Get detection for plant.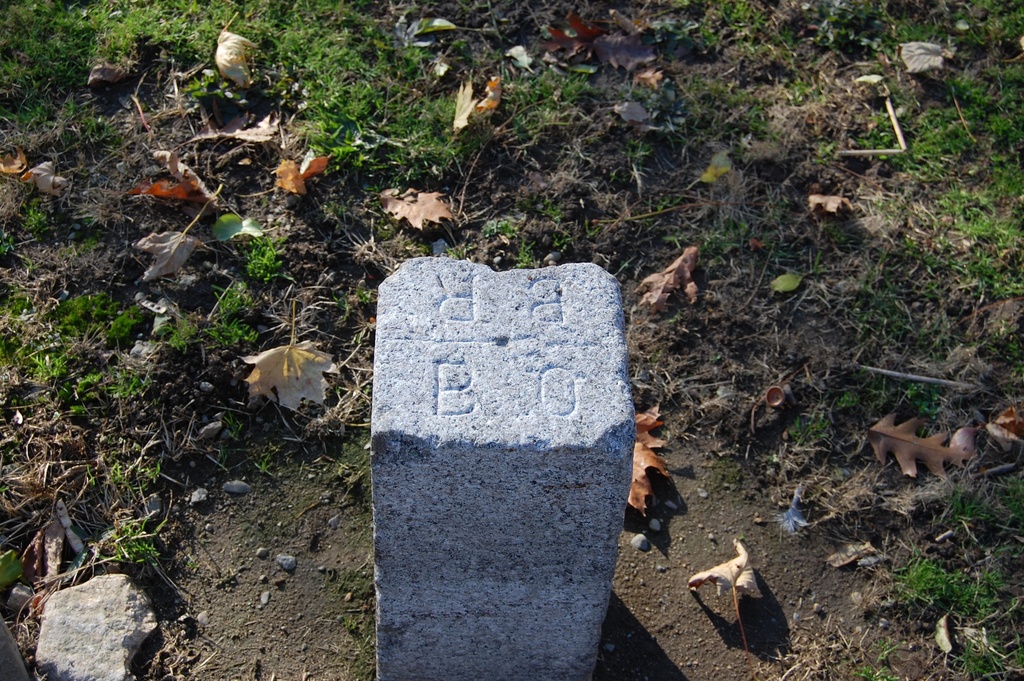
Detection: l=0, t=229, r=17, b=254.
